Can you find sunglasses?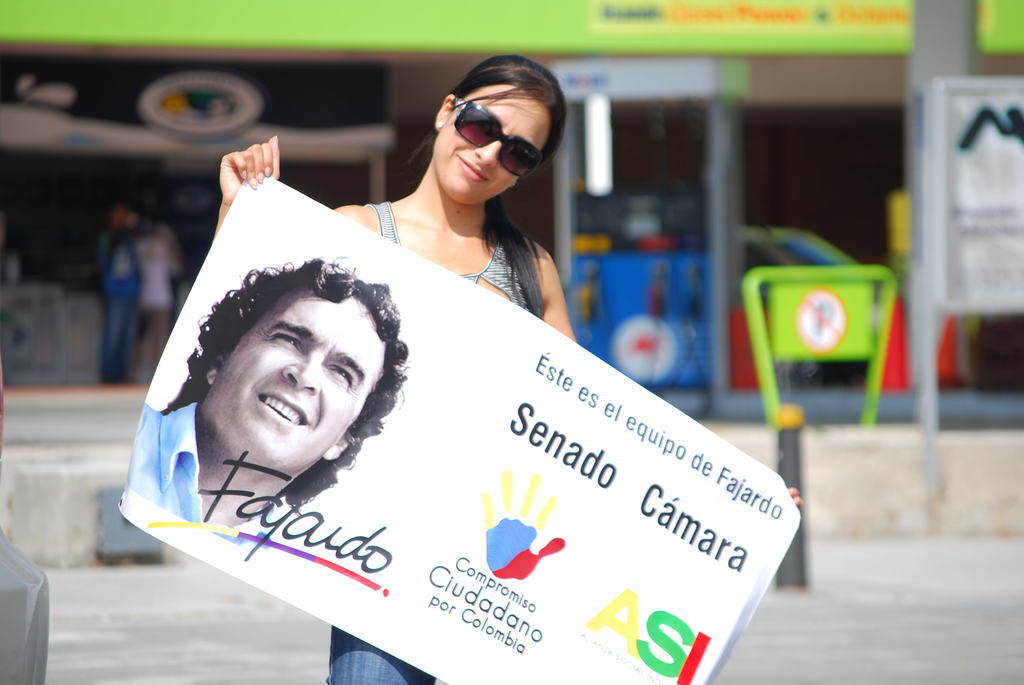
Yes, bounding box: 449, 100, 543, 178.
